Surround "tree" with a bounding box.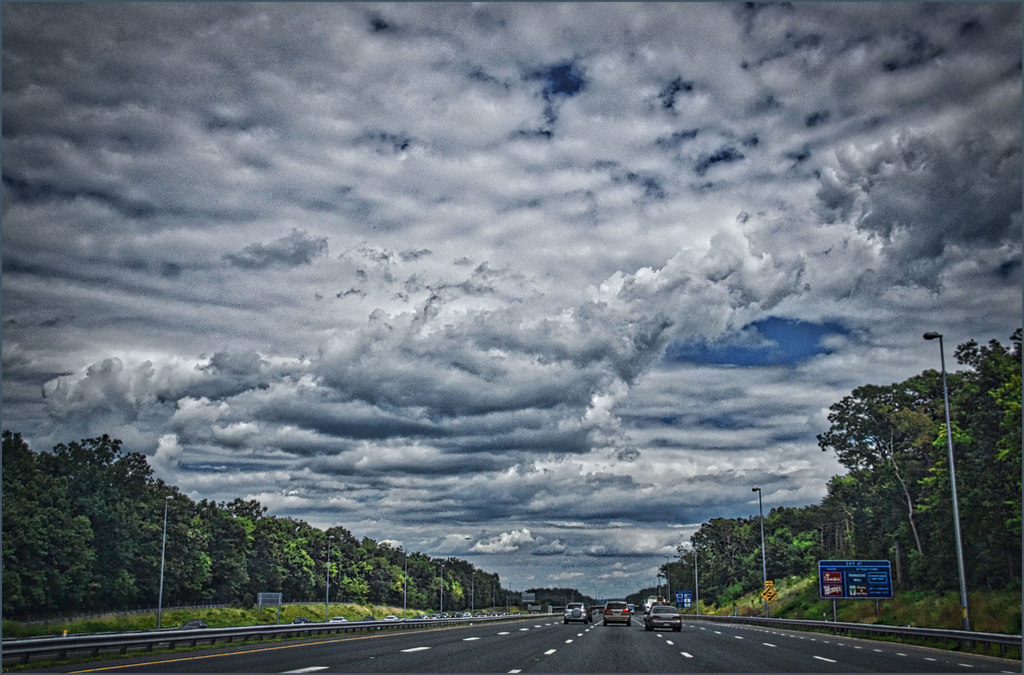
<region>227, 489, 266, 574</region>.
